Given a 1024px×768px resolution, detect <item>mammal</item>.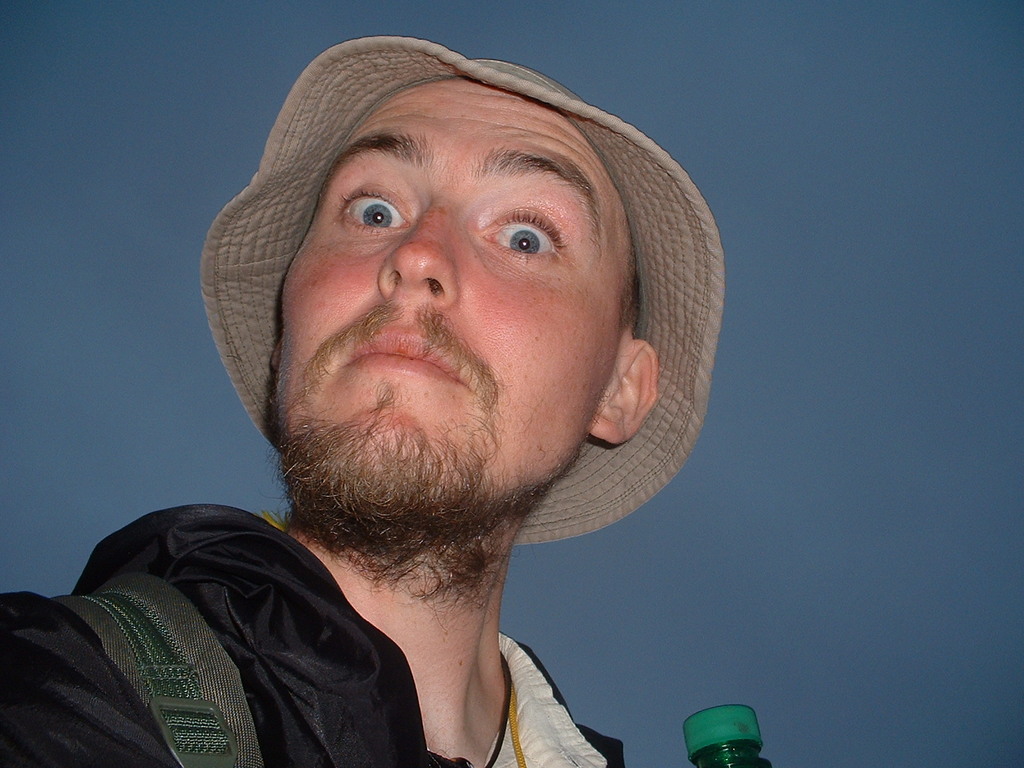
BBox(0, 32, 726, 767).
